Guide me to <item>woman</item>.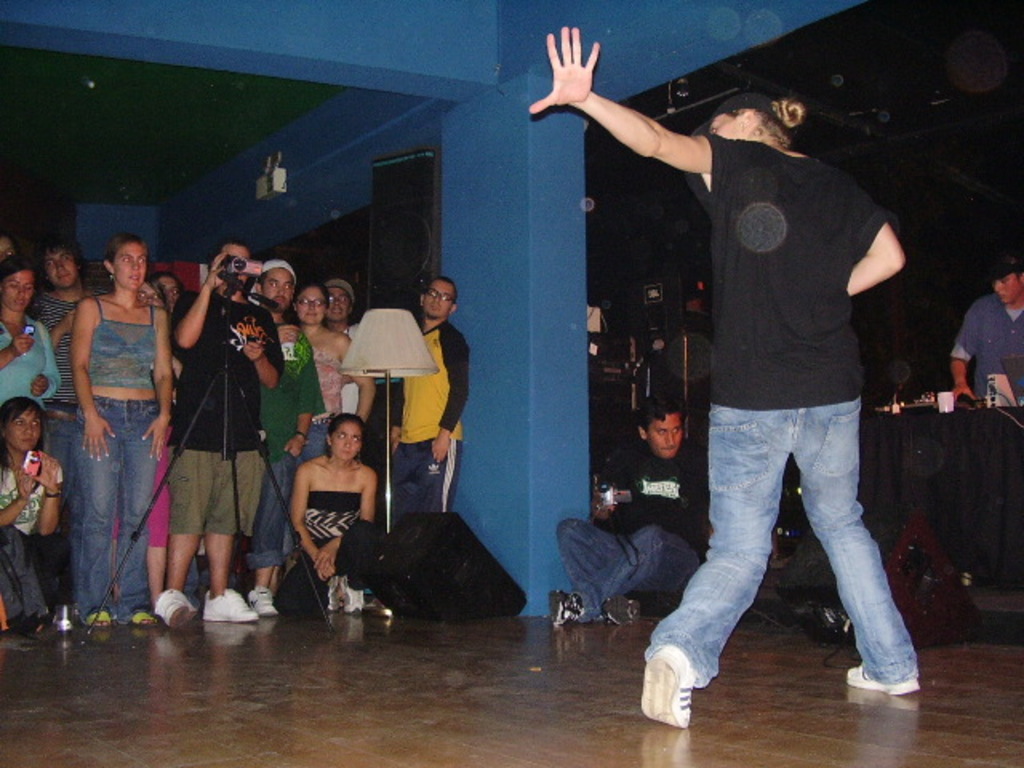
Guidance: 528:29:925:728.
